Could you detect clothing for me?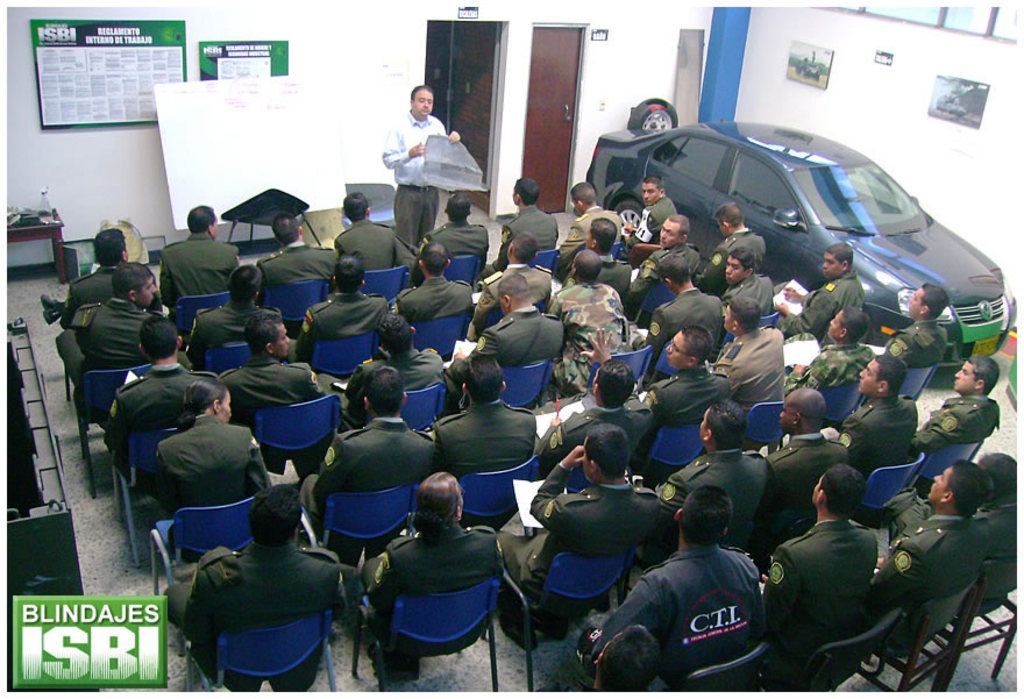
Detection result: bbox(834, 397, 918, 477).
